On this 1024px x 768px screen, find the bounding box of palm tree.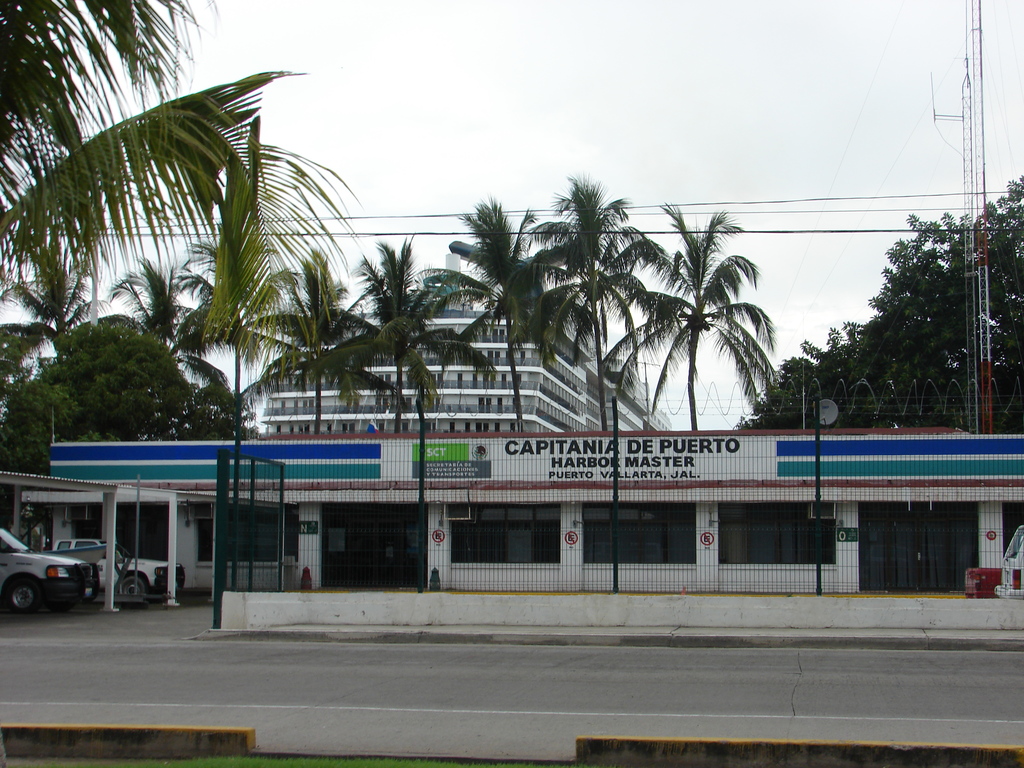
Bounding box: rect(0, 260, 126, 419).
